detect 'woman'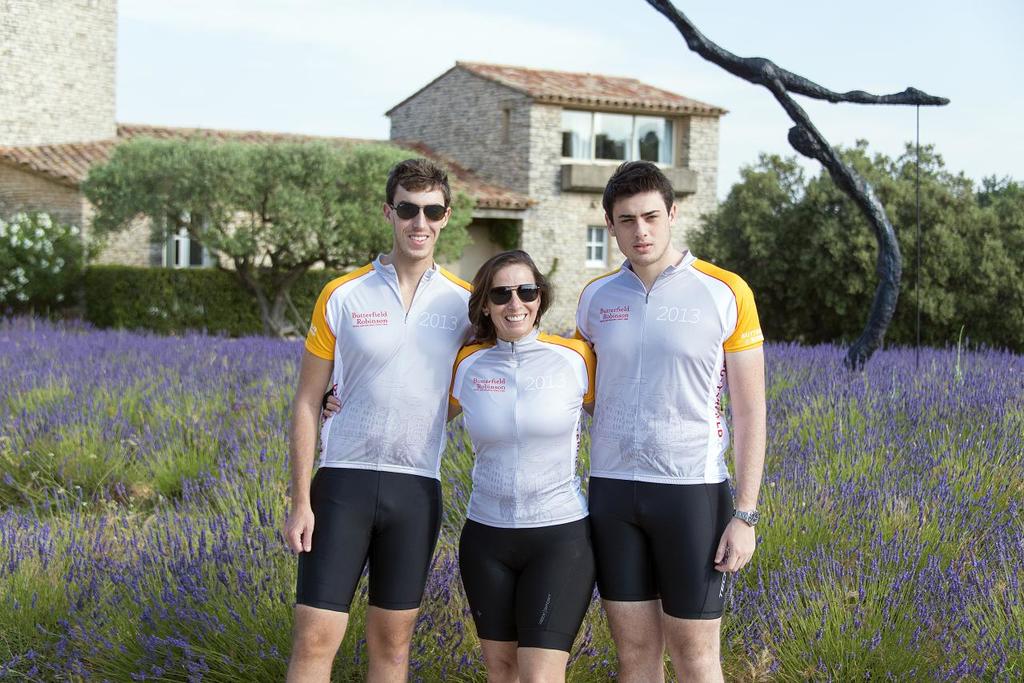
detection(320, 249, 596, 682)
